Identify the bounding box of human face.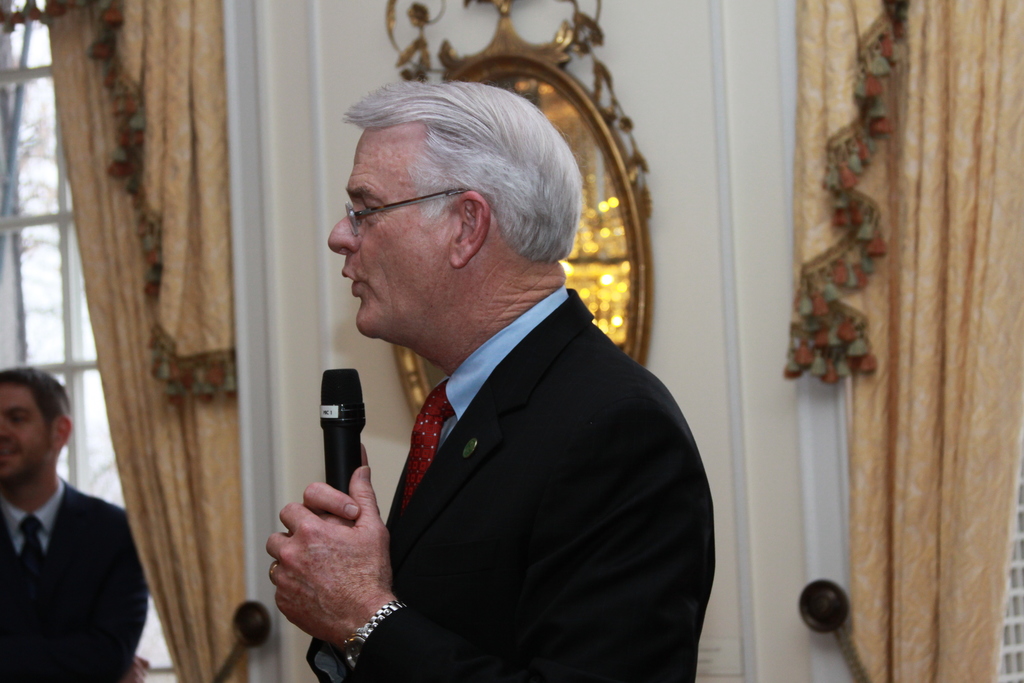
bbox=(328, 126, 438, 341).
